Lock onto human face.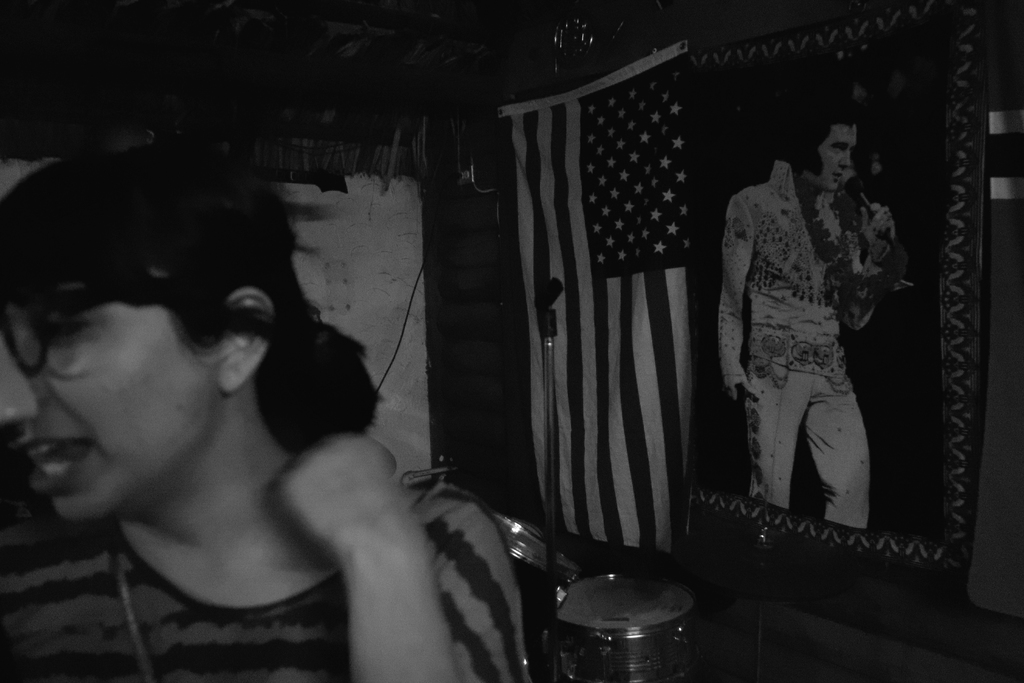
Locked: (802, 129, 860, 192).
